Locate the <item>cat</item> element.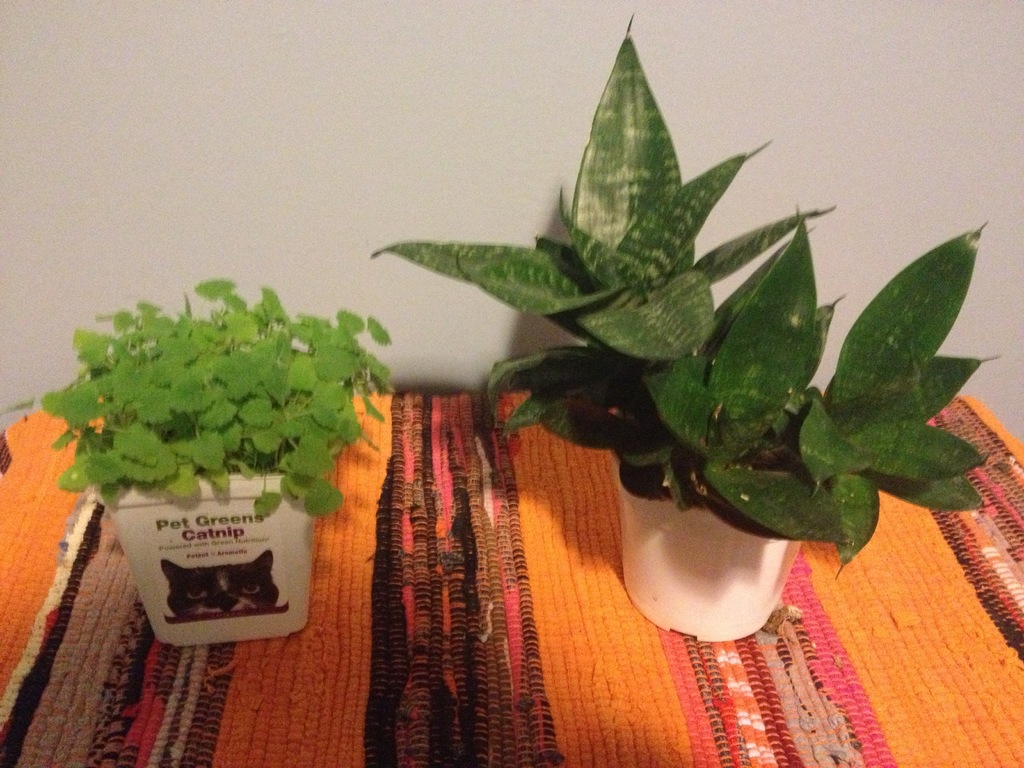
Element bbox: 159,544,275,628.
